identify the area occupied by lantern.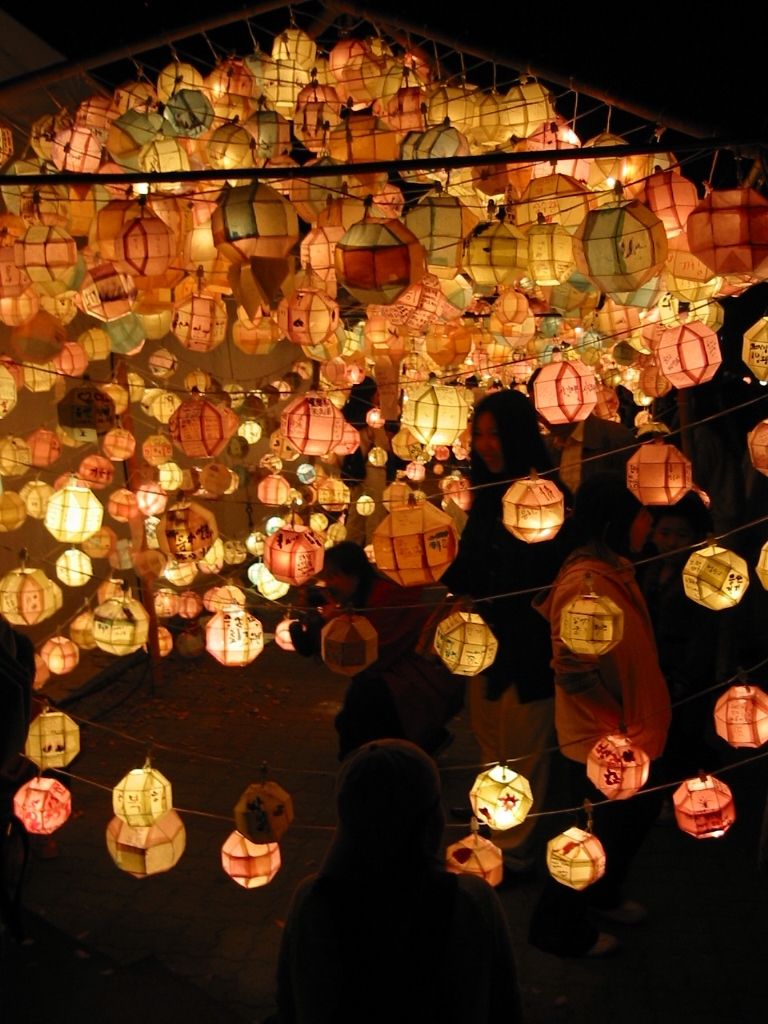
Area: region(76, 100, 112, 132).
